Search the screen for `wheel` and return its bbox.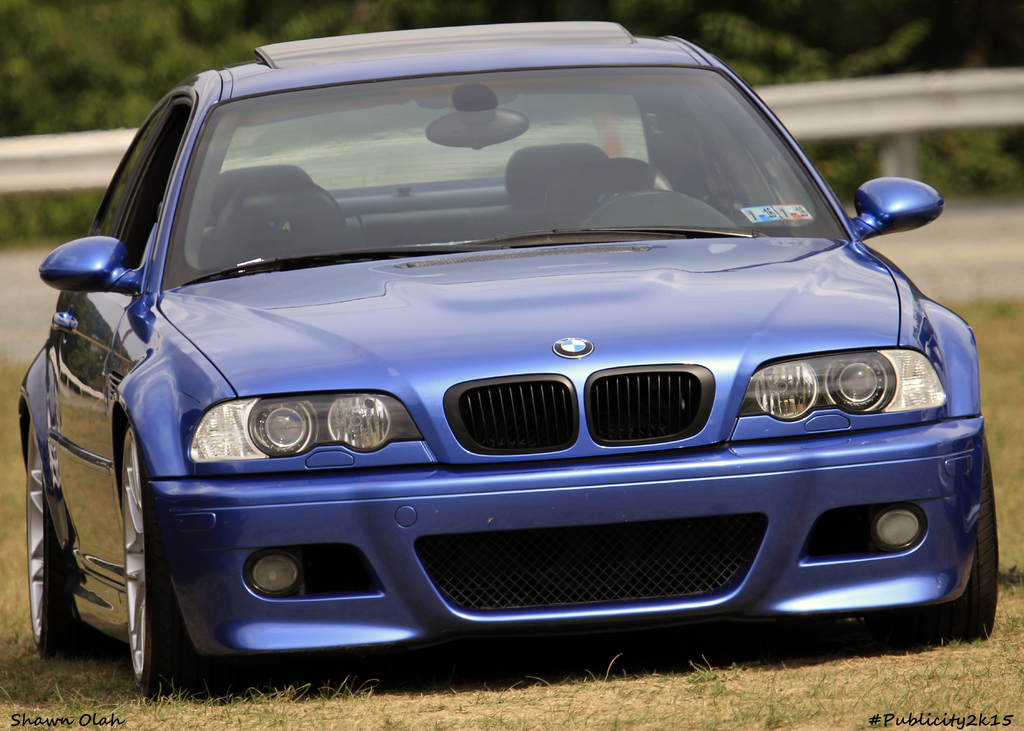
Found: detection(580, 188, 738, 228).
